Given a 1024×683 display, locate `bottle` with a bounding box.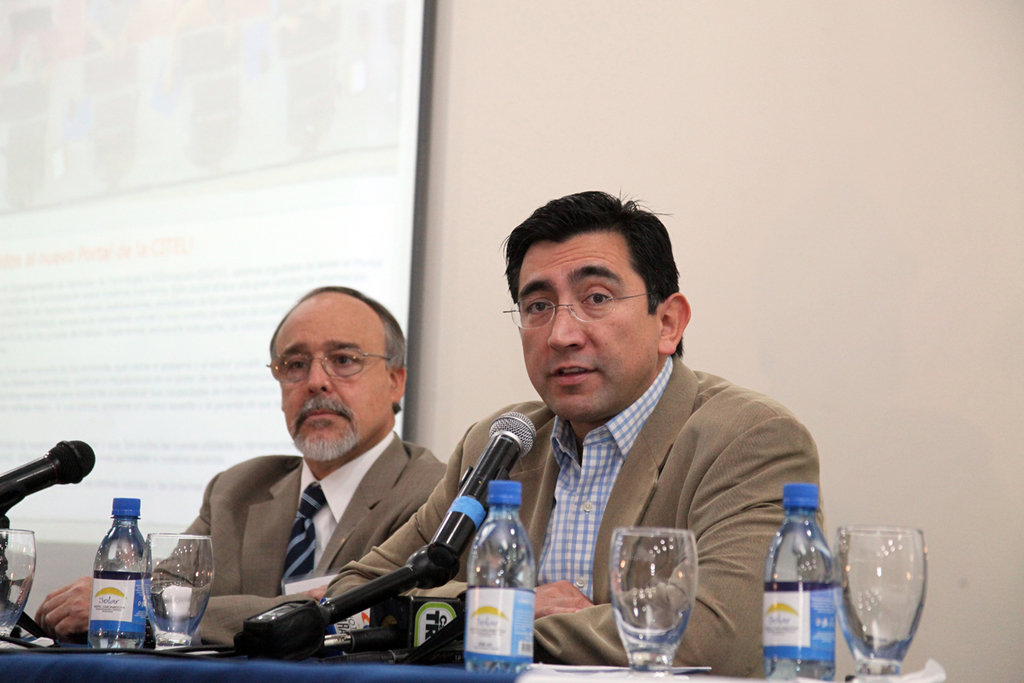
Located: left=748, top=486, right=857, bottom=682.
